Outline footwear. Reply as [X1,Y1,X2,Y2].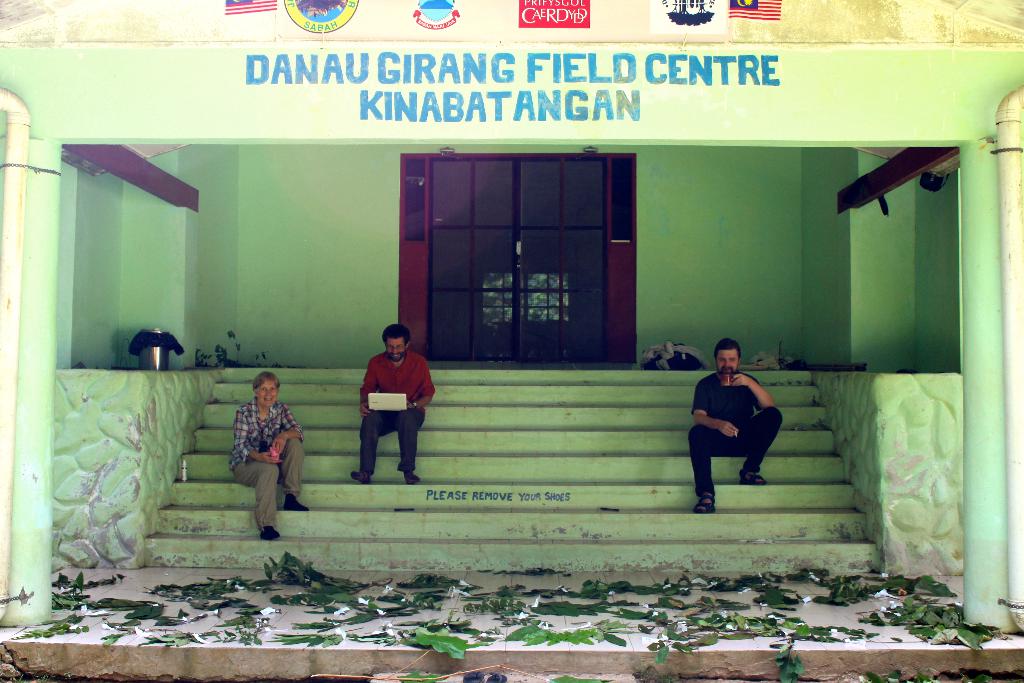
[735,466,771,485].
